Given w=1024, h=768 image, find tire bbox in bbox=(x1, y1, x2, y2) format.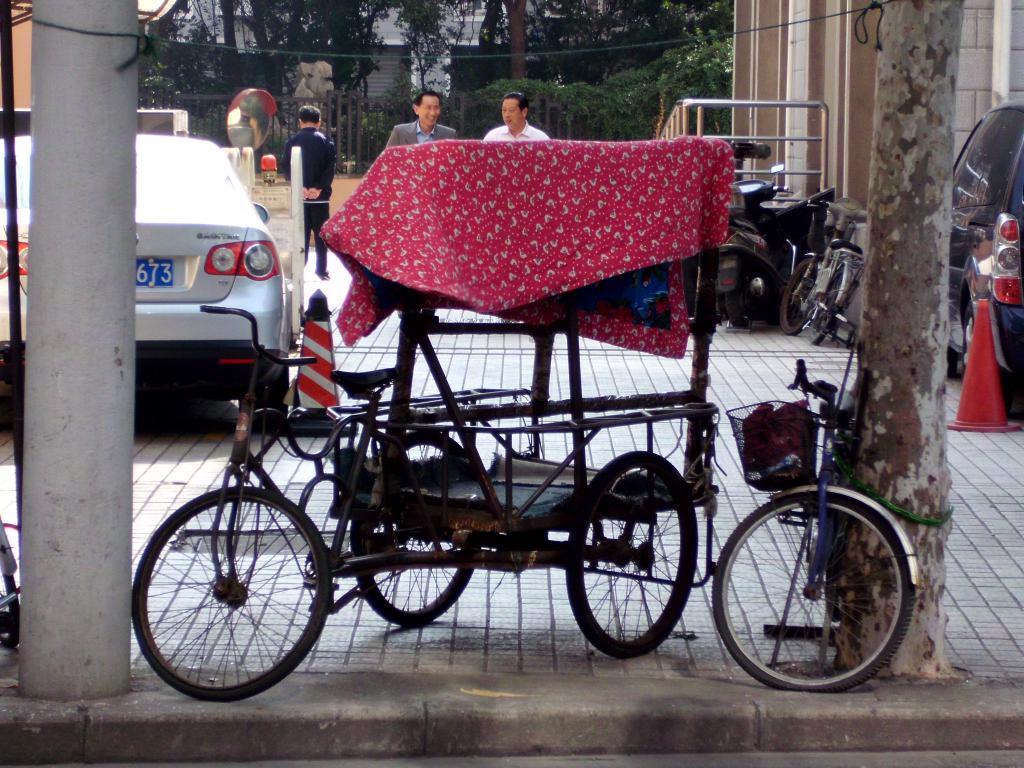
bbox=(566, 448, 697, 660).
